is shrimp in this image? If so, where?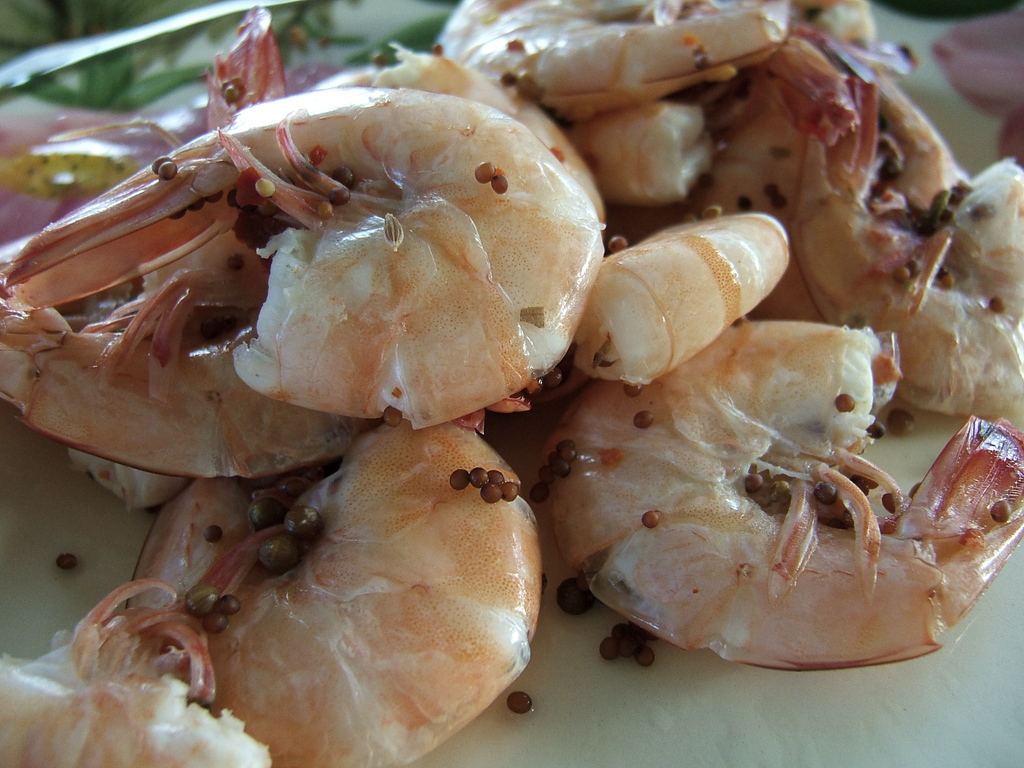
Yes, at [x1=564, y1=113, x2=742, y2=212].
